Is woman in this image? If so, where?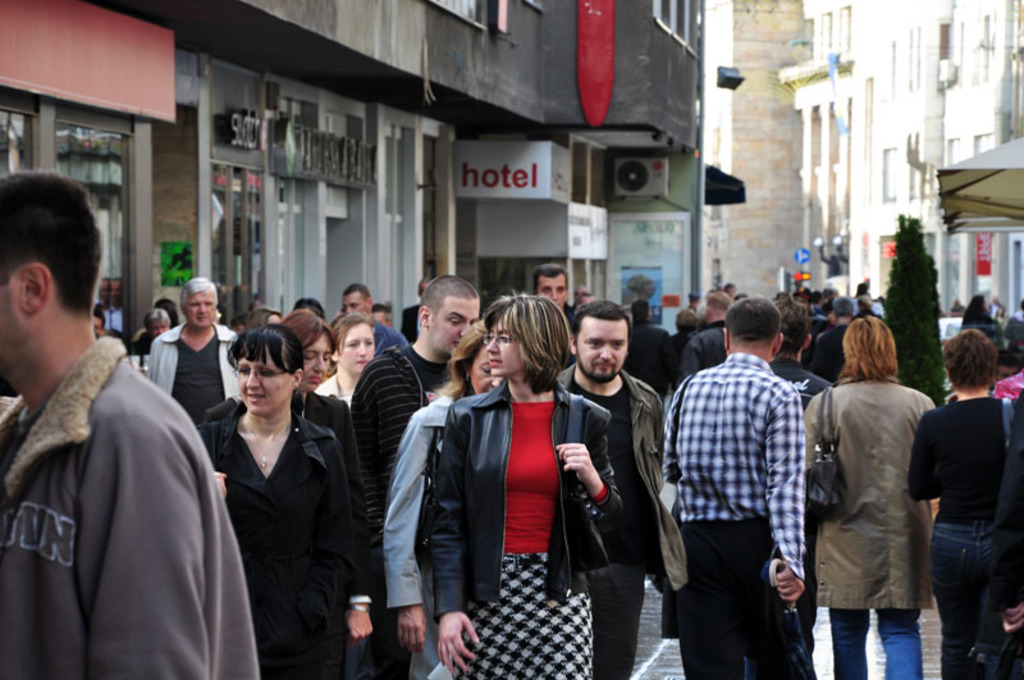
Yes, at {"x1": 319, "y1": 312, "x2": 374, "y2": 397}.
